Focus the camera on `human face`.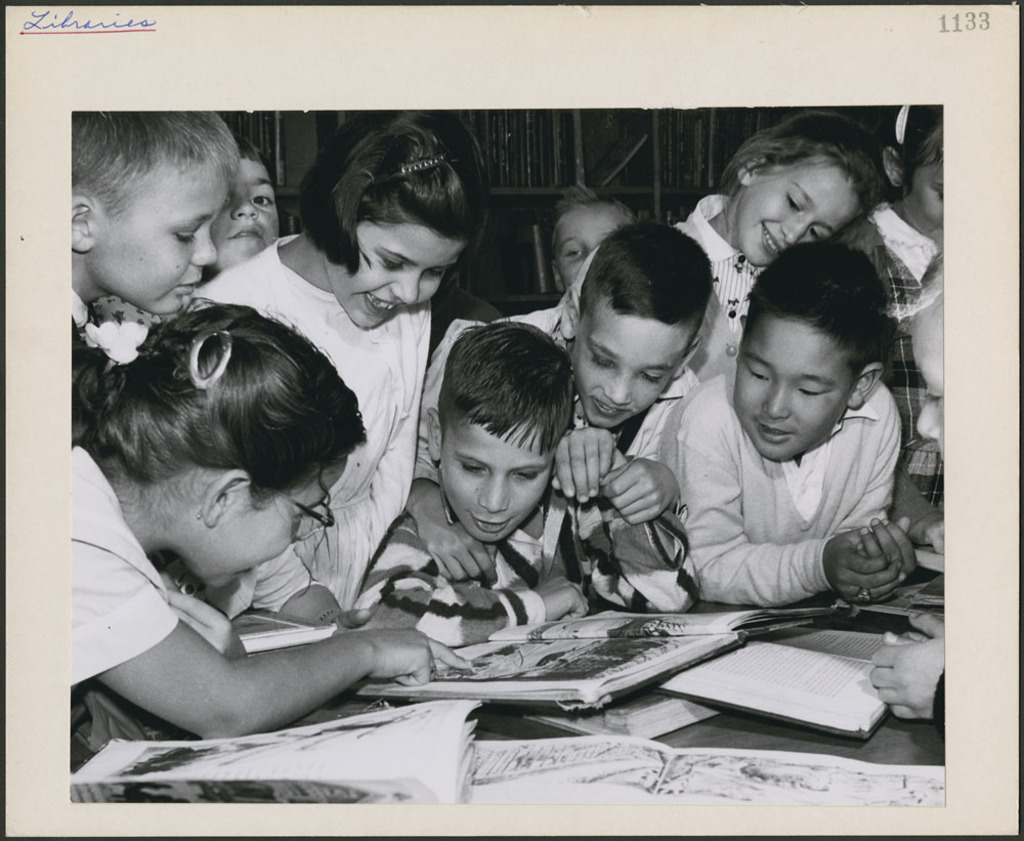
Focus region: region(735, 313, 854, 460).
